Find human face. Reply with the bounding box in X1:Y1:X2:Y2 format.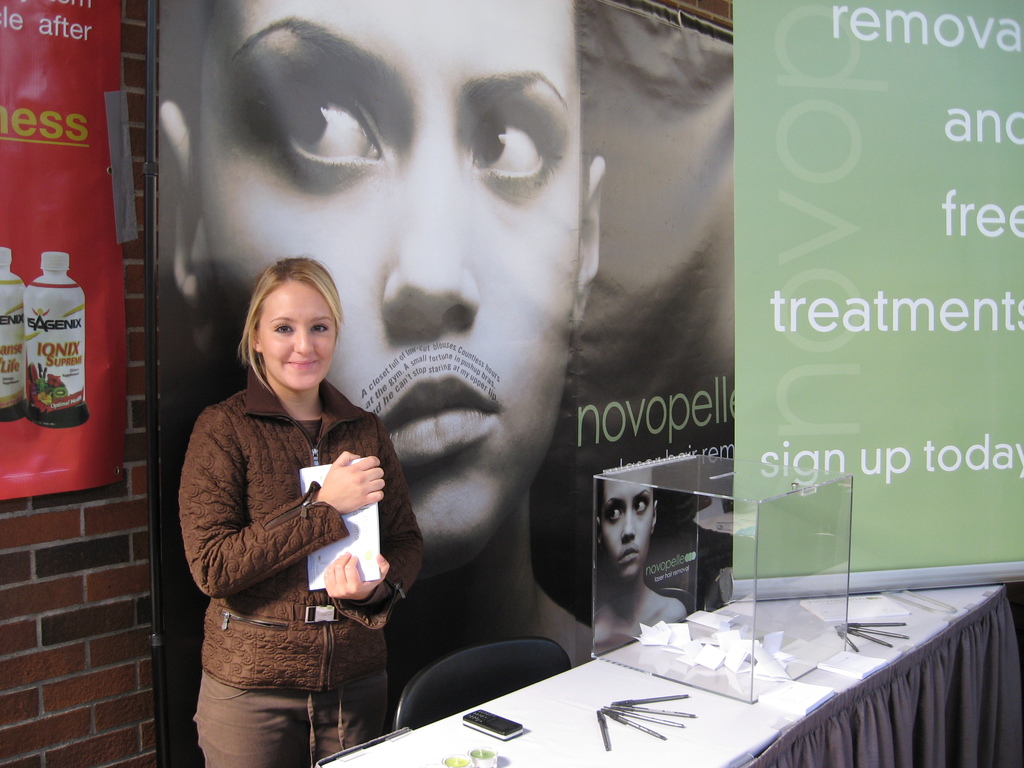
260:283:335:383.
